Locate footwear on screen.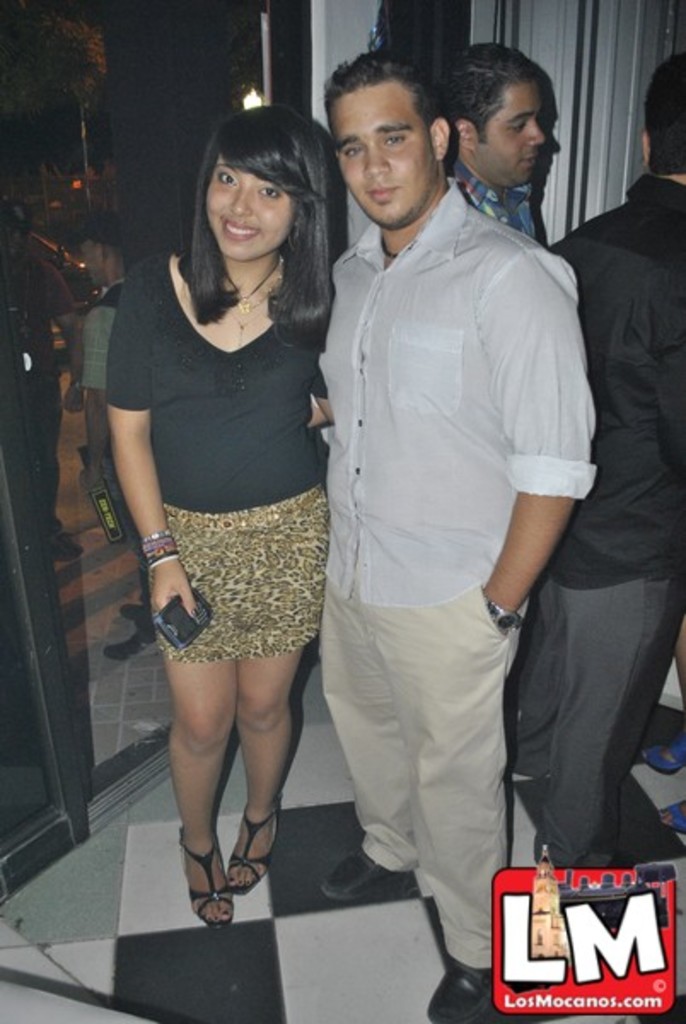
On screen at (222, 811, 276, 896).
